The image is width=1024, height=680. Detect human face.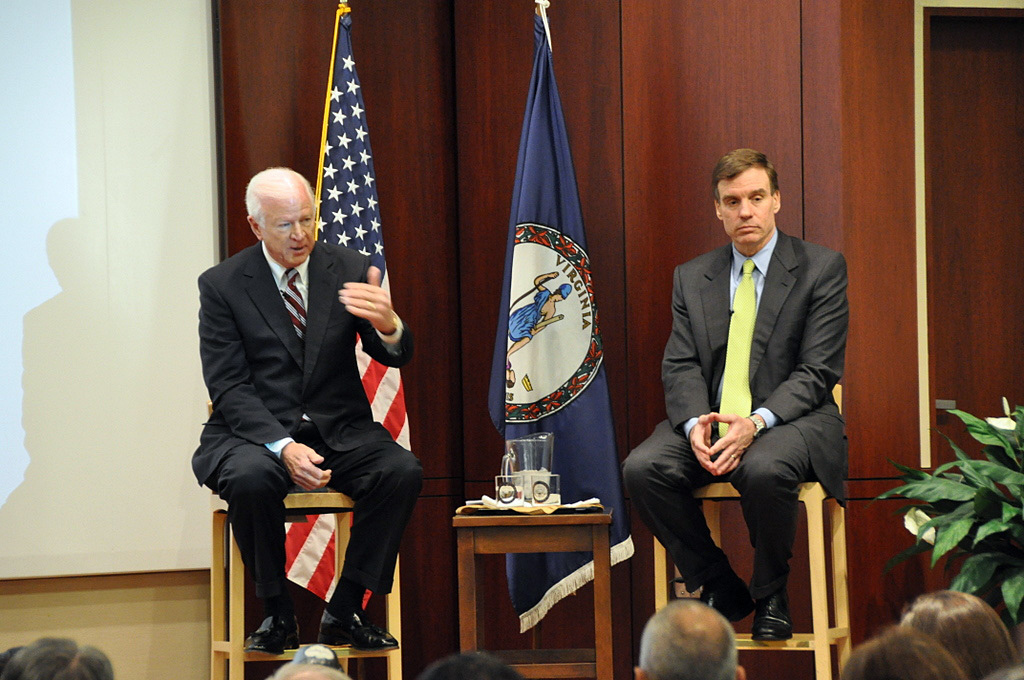
Detection: (252, 174, 321, 271).
